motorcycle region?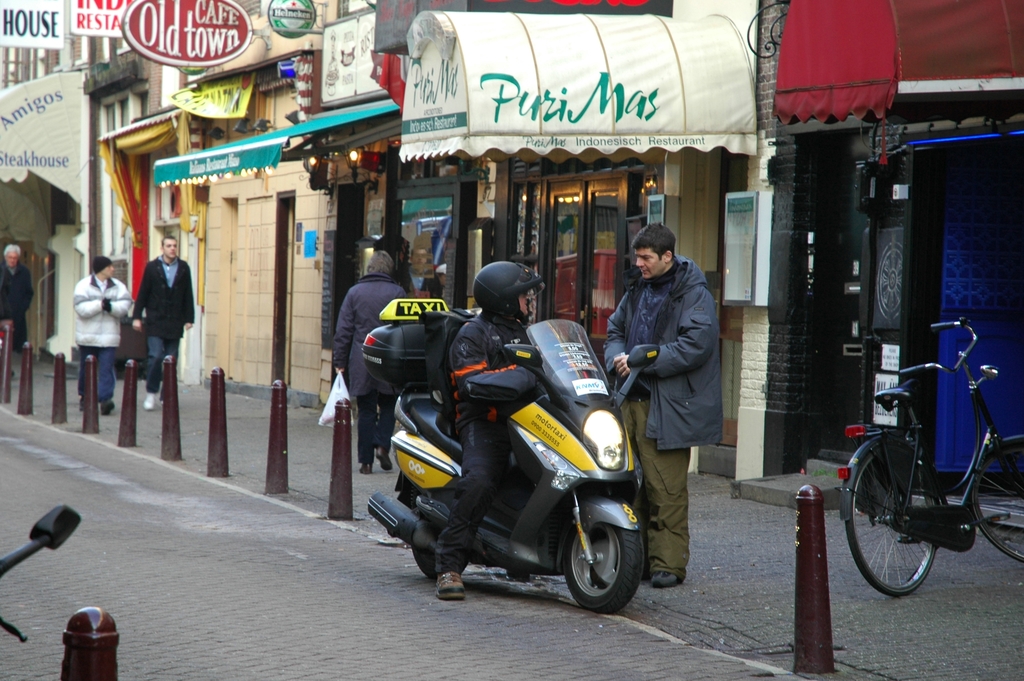
bbox(334, 296, 679, 610)
